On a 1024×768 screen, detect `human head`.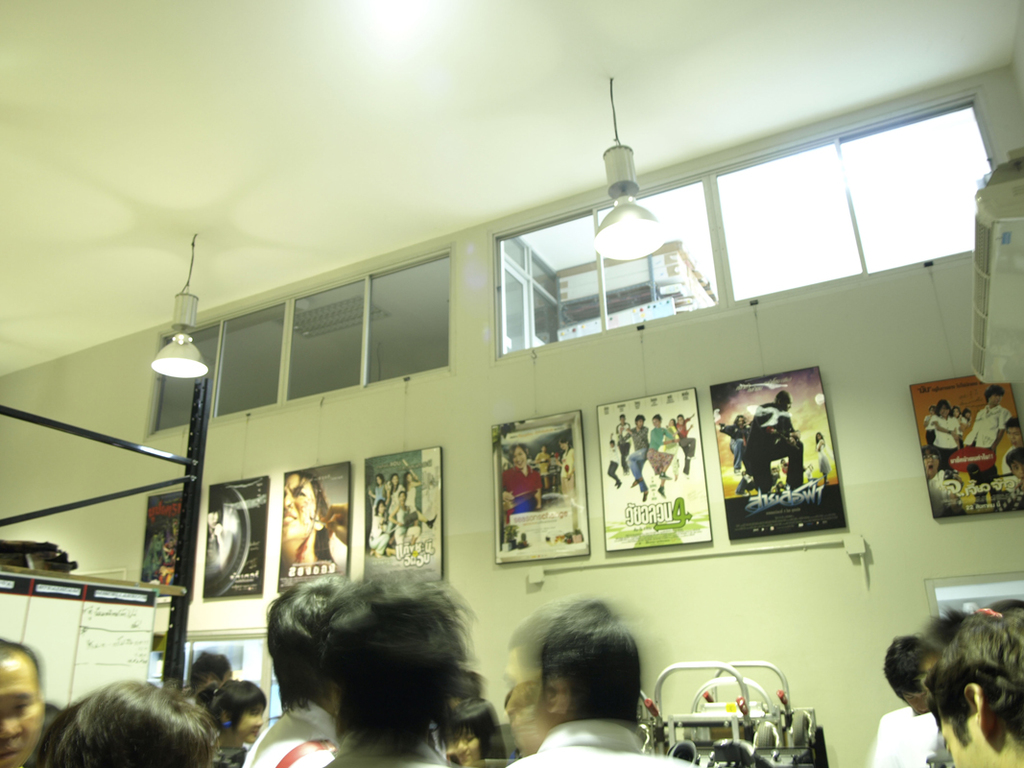
detection(442, 698, 503, 767).
